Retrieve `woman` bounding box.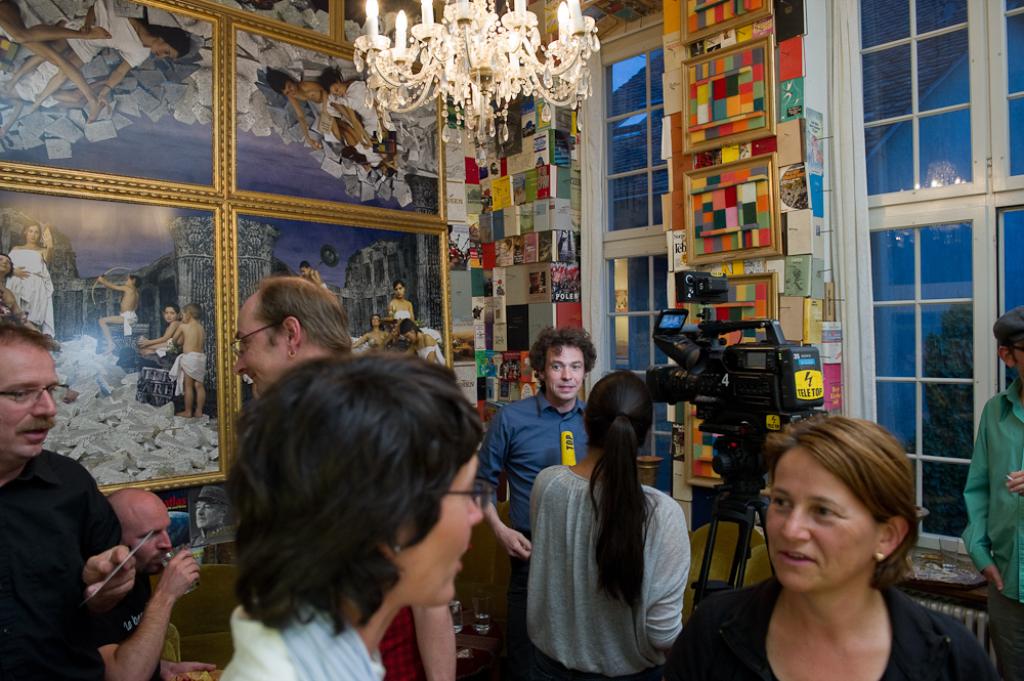
Bounding box: bbox(397, 317, 446, 368).
